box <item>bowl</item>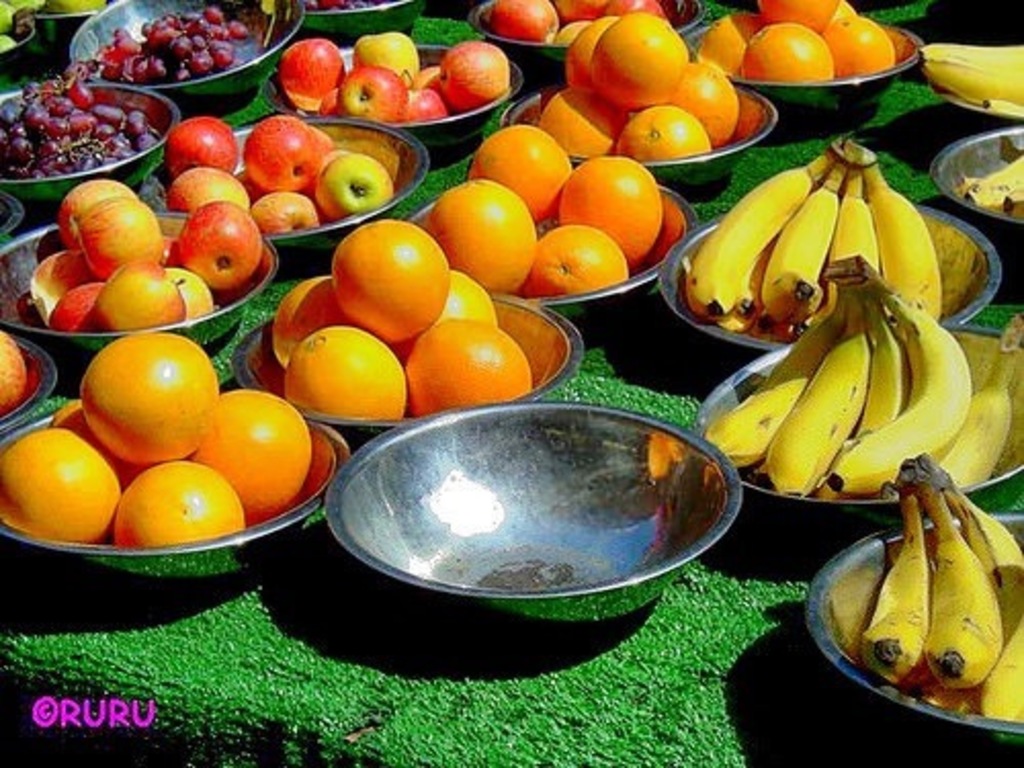
Rect(264, 47, 520, 152)
